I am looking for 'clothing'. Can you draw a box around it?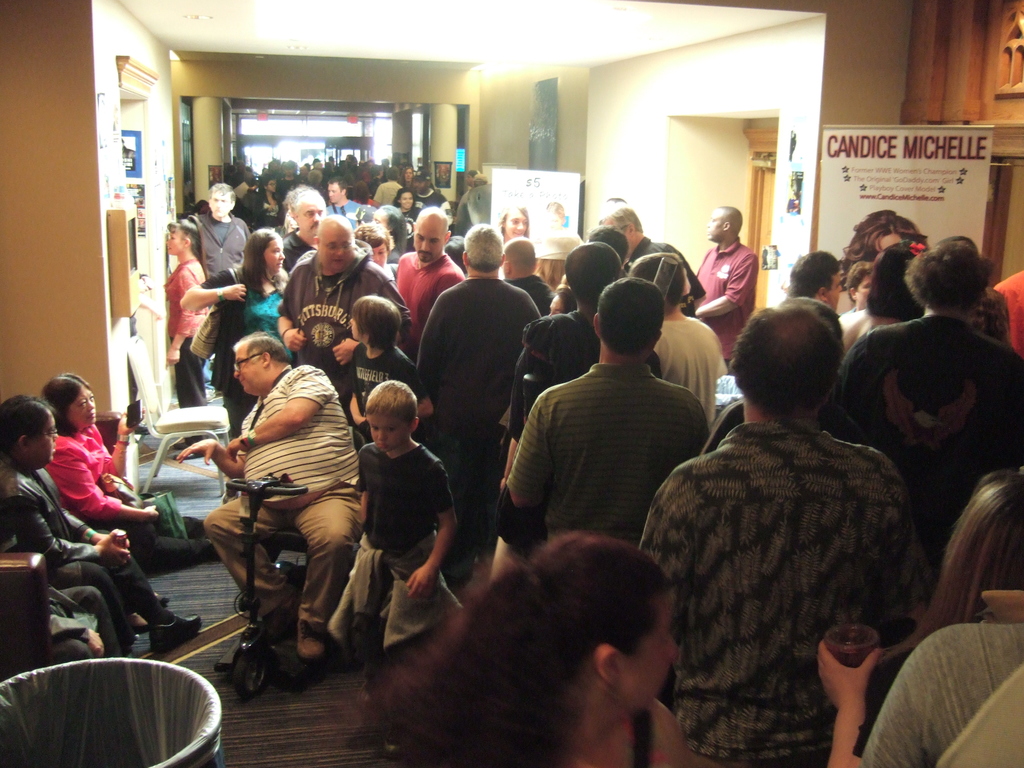
Sure, the bounding box is {"left": 281, "top": 241, "right": 397, "bottom": 364}.
